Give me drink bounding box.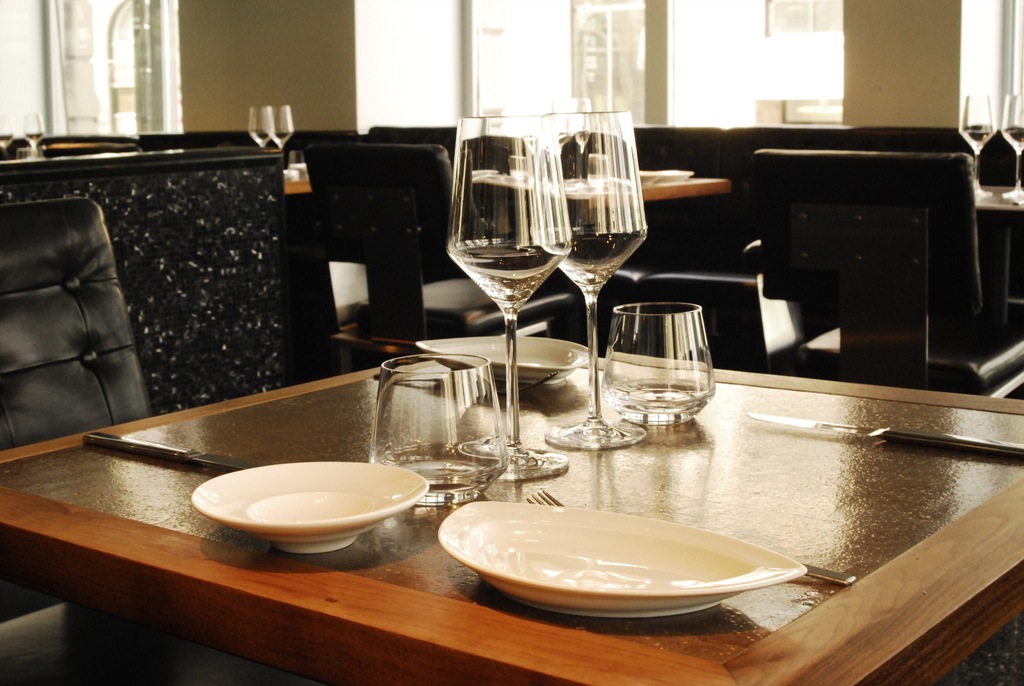
{"x1": 544, "y1": 229, "x2": 650, "y2": 300}.
